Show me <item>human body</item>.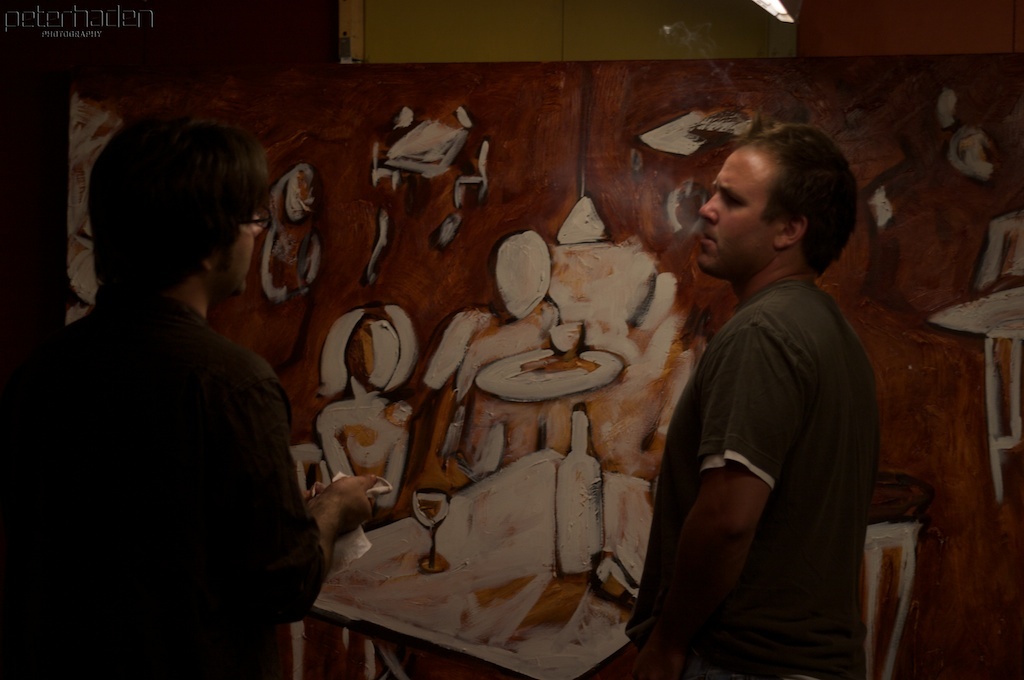
<item>human body</item> is here: l=605, t=119, r=909, b=677.
